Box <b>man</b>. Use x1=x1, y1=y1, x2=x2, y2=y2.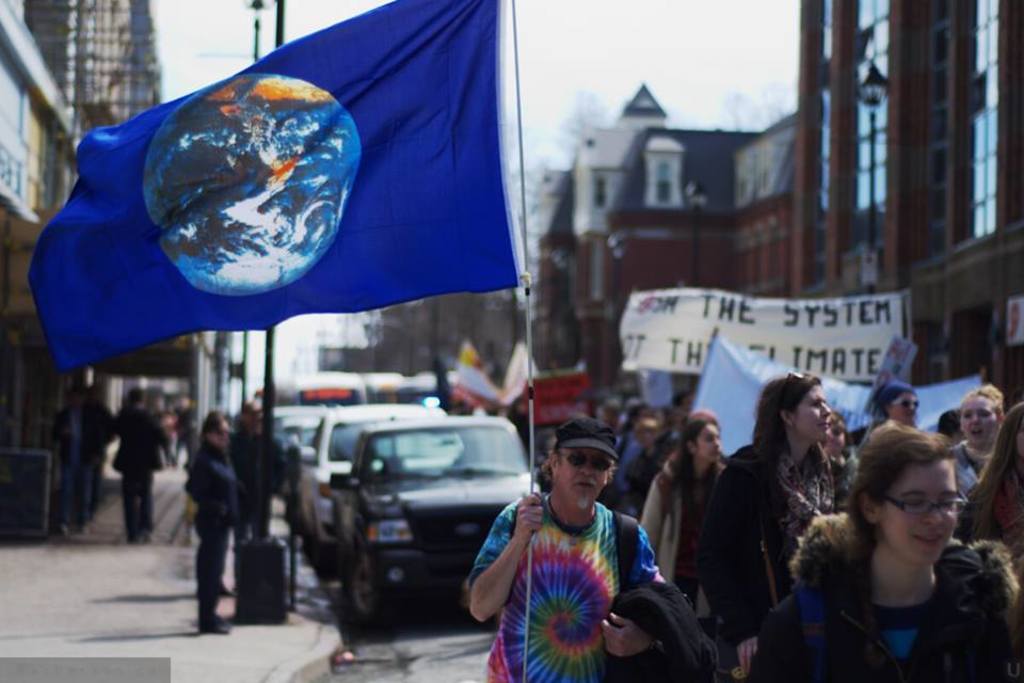
x1=109, y1=382, x2=174, y2=541.
